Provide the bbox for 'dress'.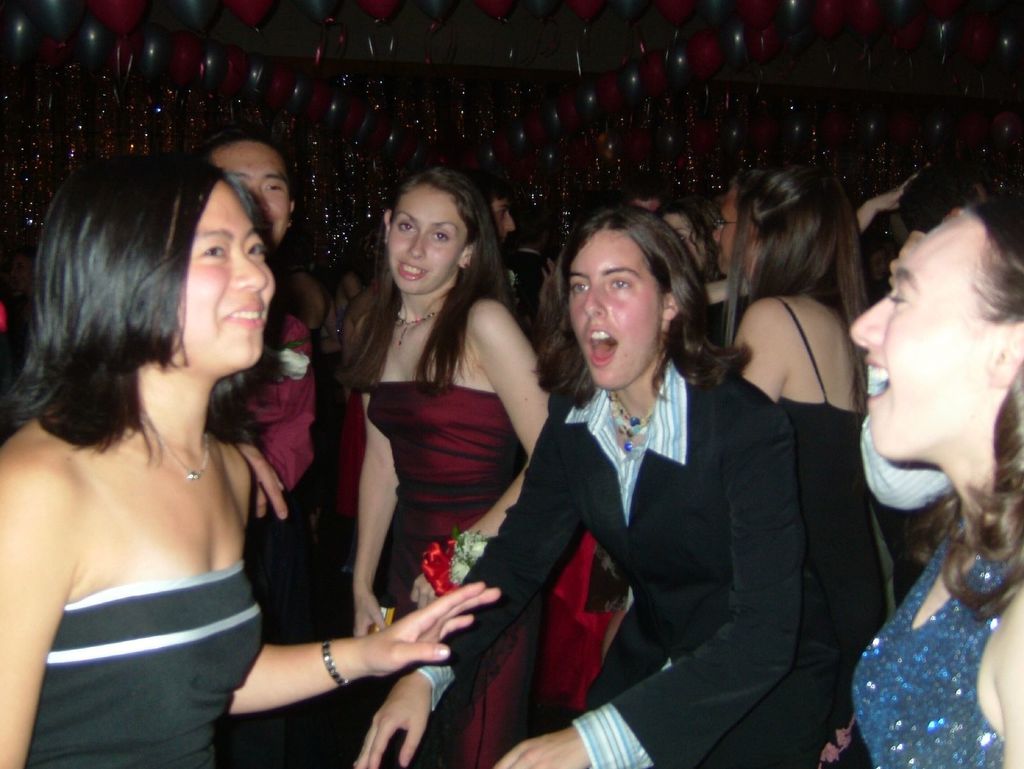
<box>854,535,1023,768</box>.
